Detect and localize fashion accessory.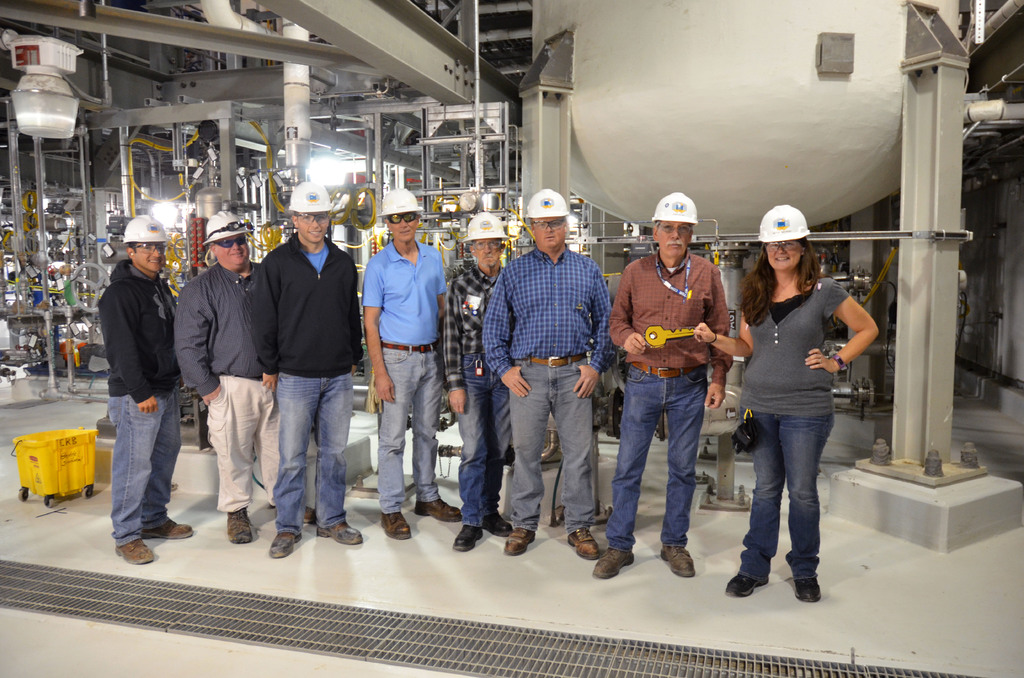
Localized at x1=724 y1=576 x2=769 y2=598.
